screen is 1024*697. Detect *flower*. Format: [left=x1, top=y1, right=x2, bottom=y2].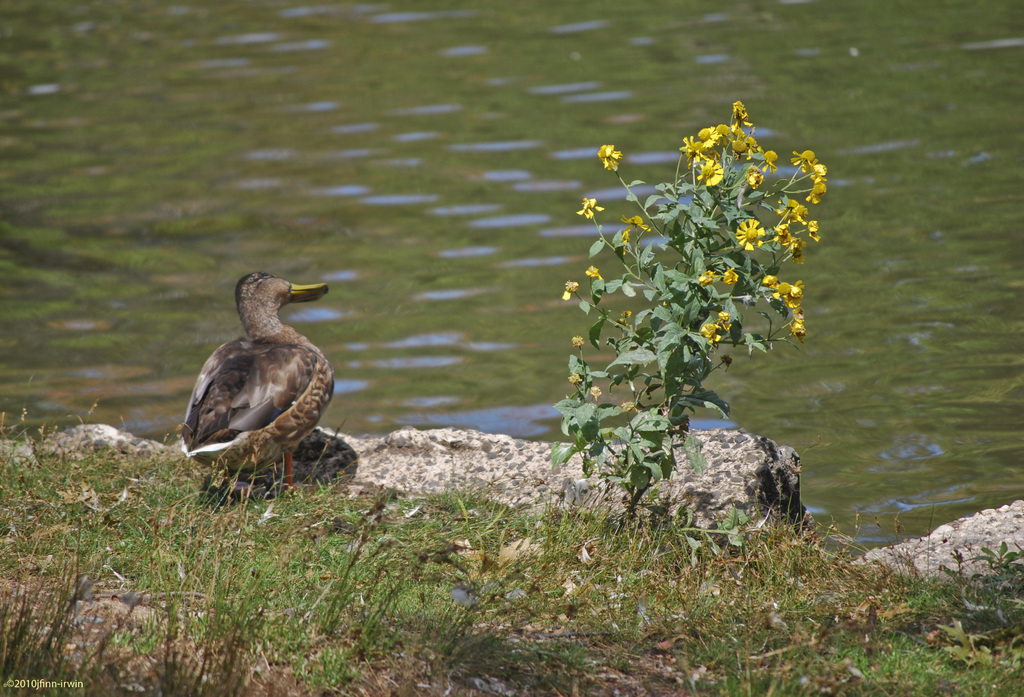
[left=573, top=332, right=584, bottom=349].
